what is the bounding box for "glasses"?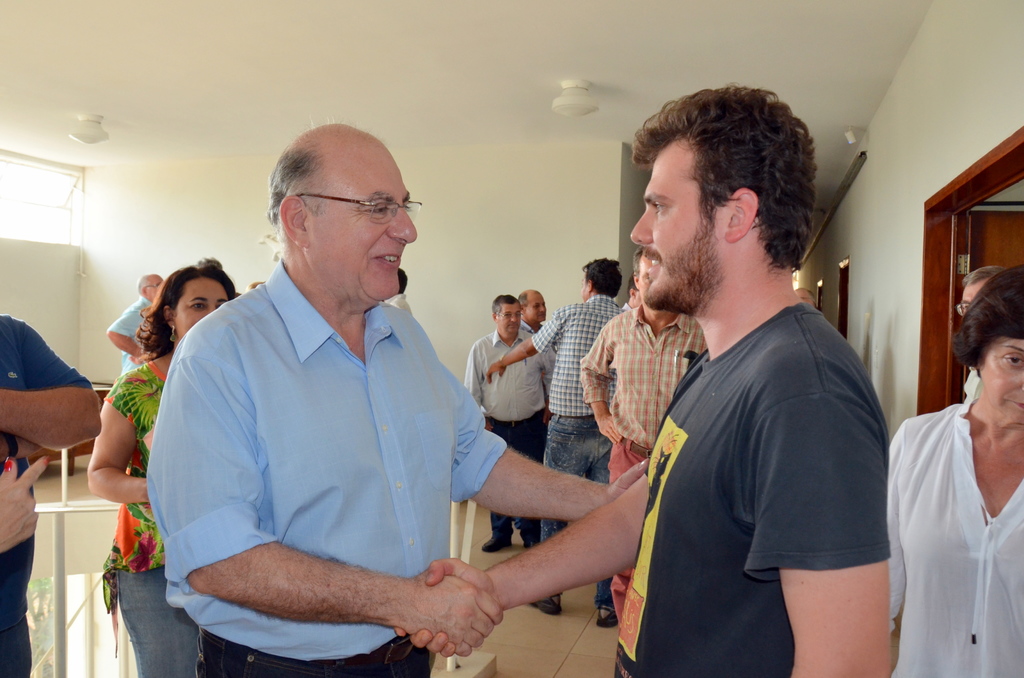
box=[281, 185, 420, 229].
